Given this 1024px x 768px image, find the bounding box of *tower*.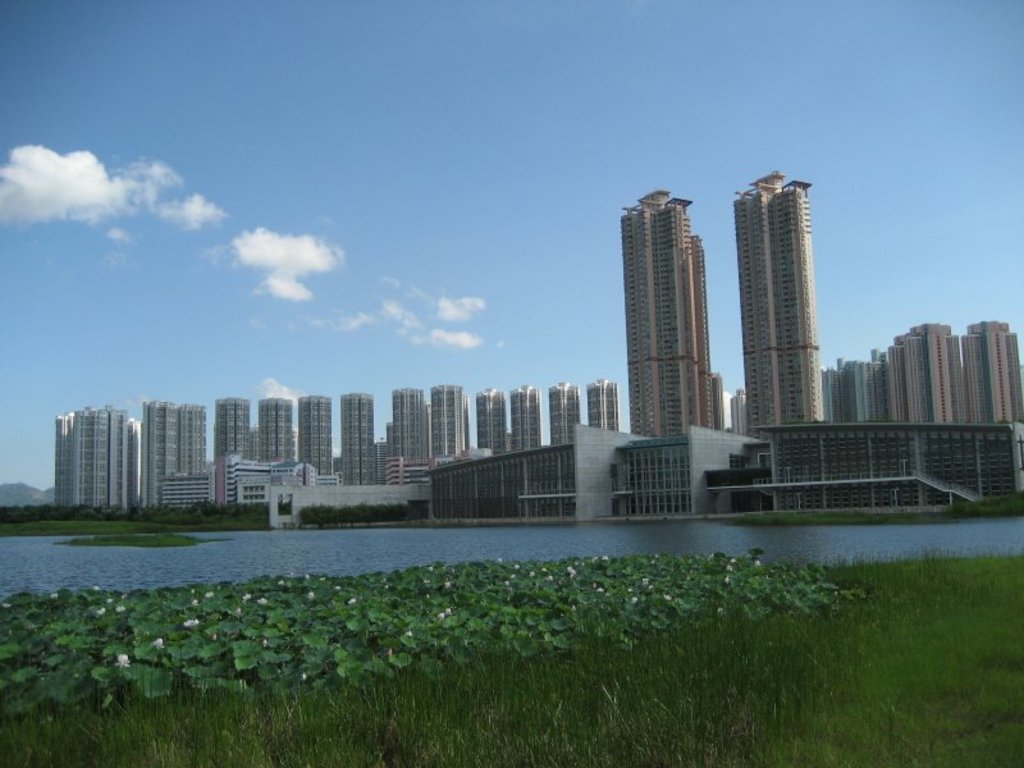
l=393, t=389, r=426, b=463.
